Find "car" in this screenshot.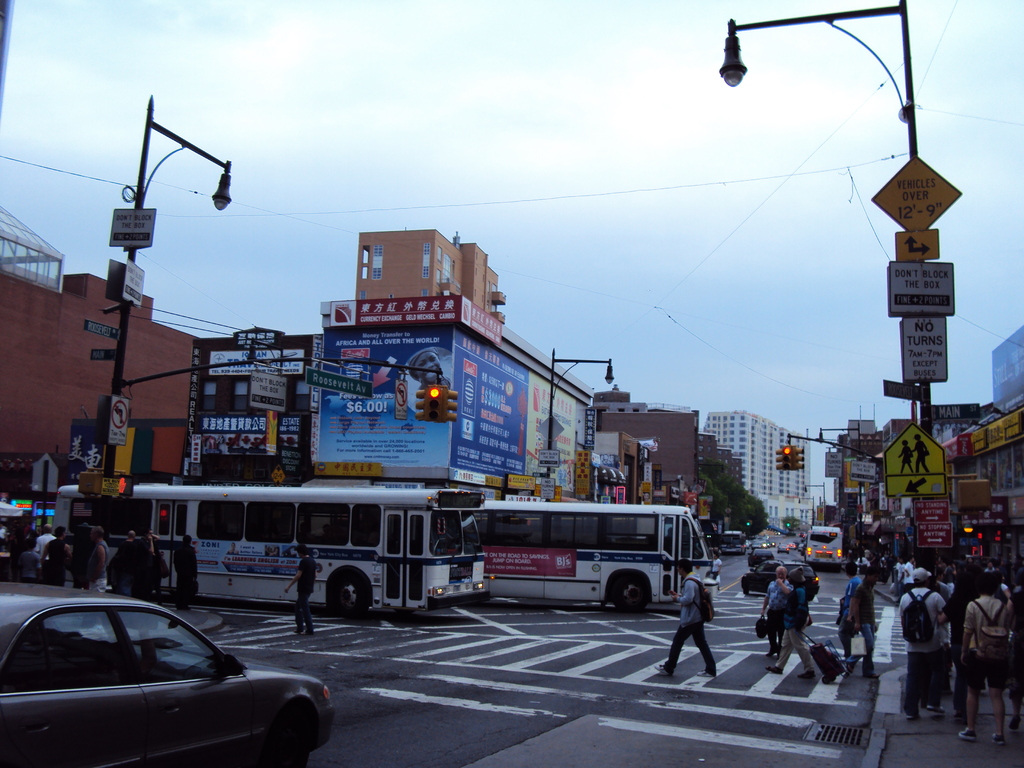
The bounding box for "car" is 0, 598, 336, 764.
